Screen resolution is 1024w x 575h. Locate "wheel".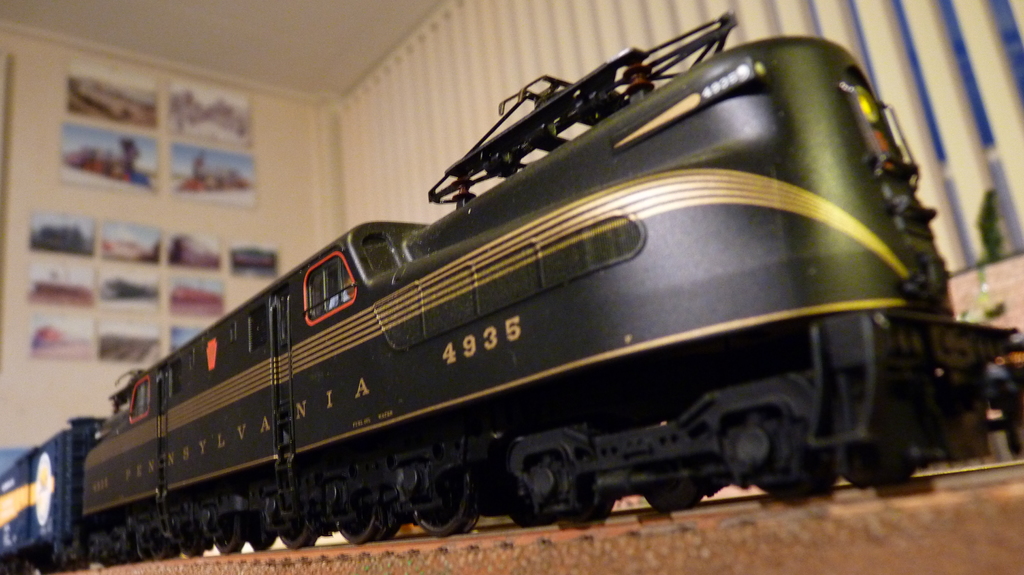
box=[216, 524, 244, 556].
